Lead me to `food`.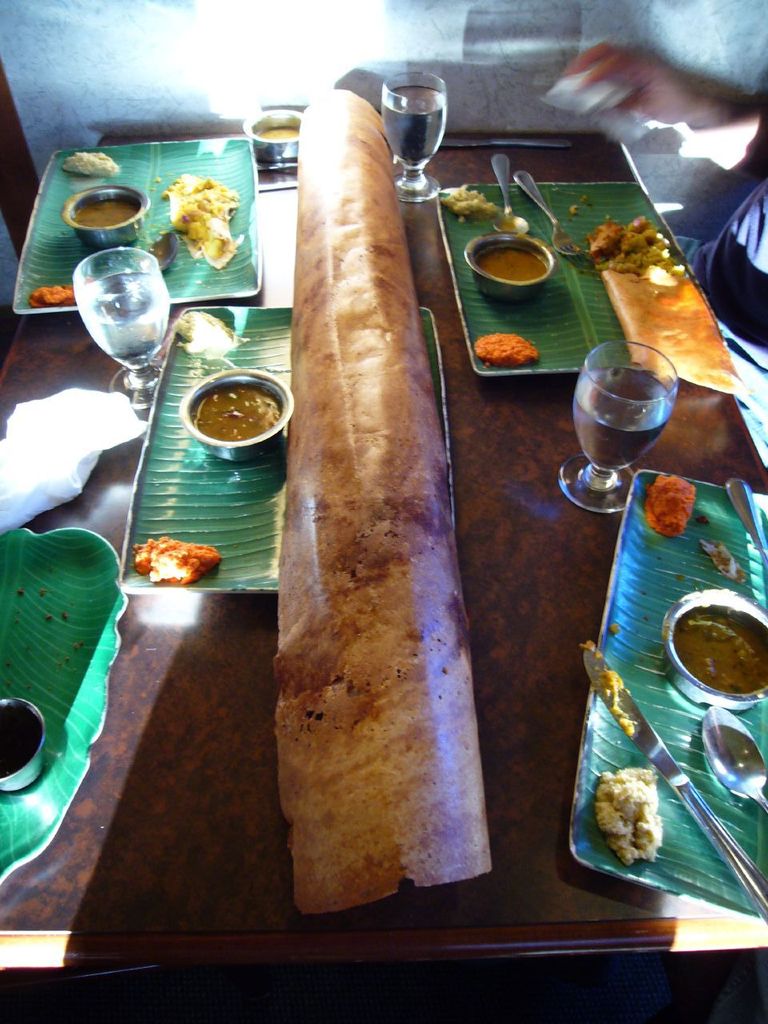
Lead to [left=603, top=270, right=746, bottom=395].
